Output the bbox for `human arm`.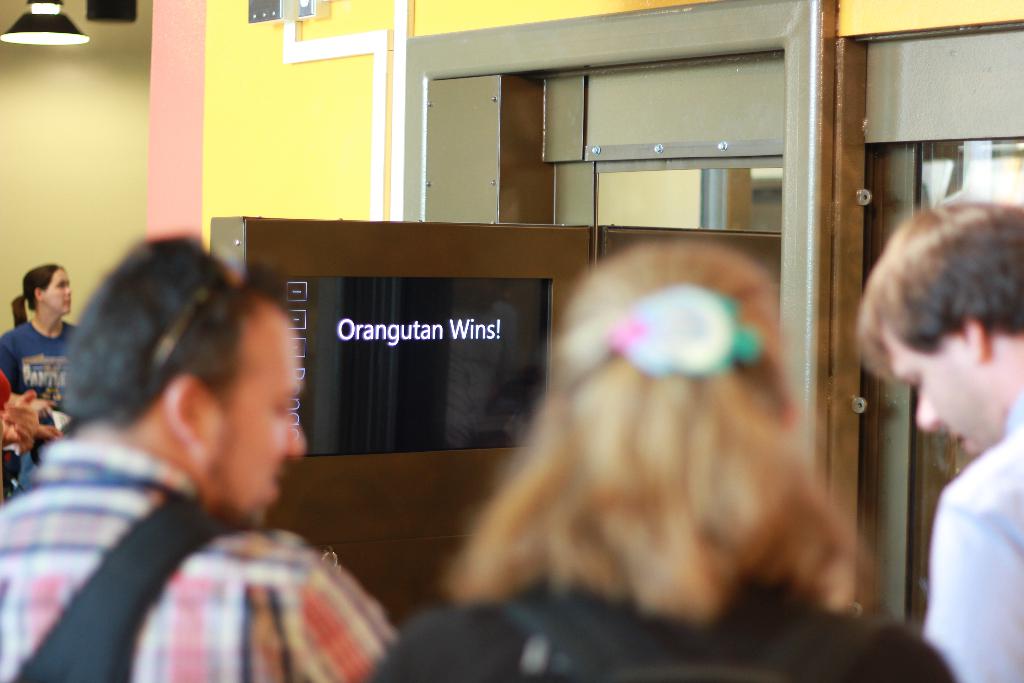
[4, 332, 52, 418].
